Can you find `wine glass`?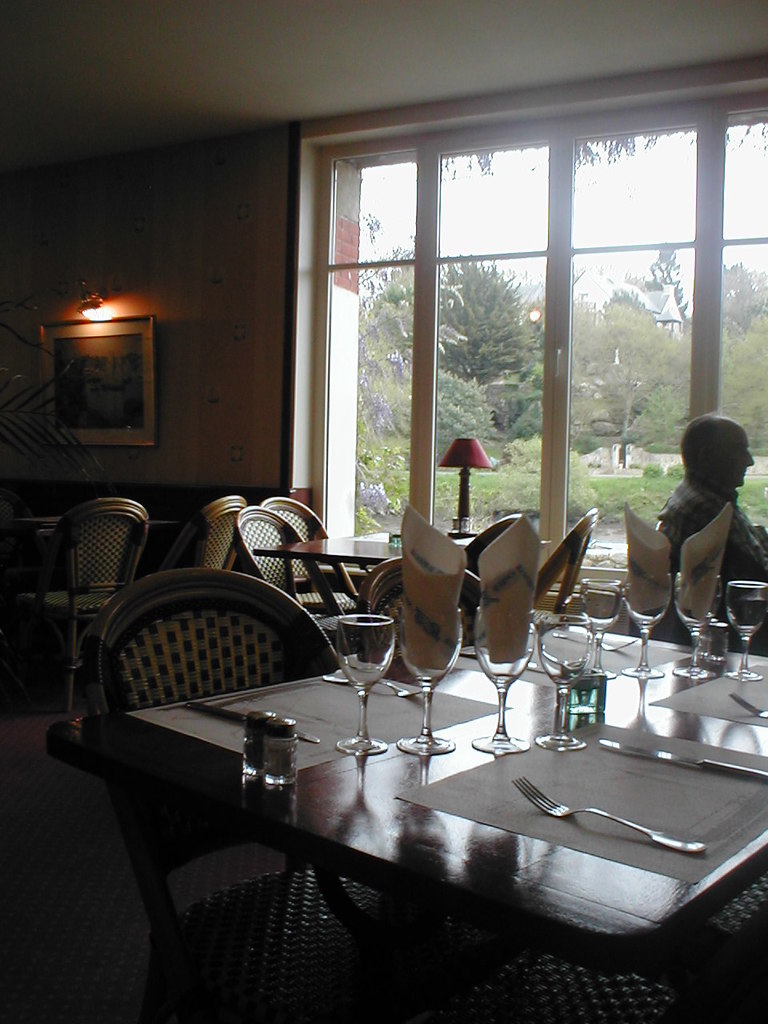
Yes, bounding box: detection(675, 570, 721, 681).
